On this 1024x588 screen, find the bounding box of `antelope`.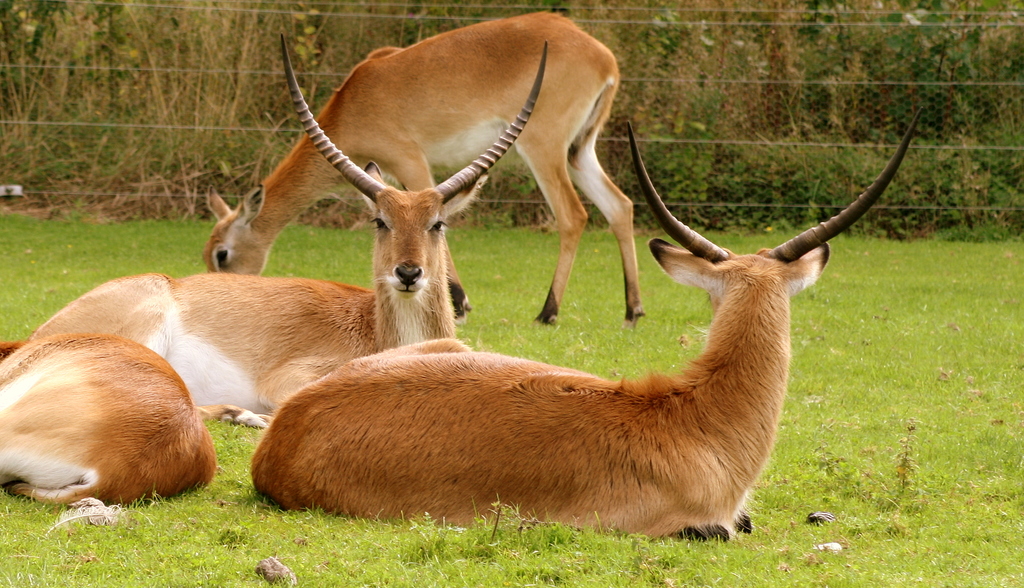
Bounding box: (x1=204, y1=9, x2=647, y2=325).
